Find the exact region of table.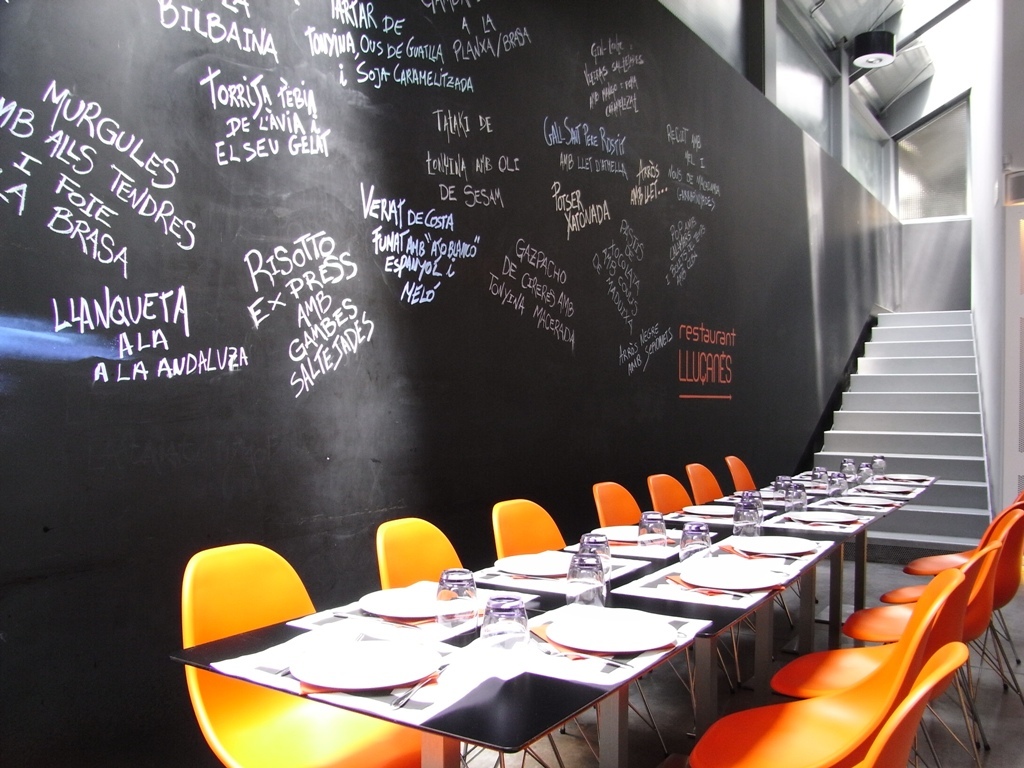
Exact region: {"x1": 168, "y1": 463, "x2": 934, "y2": 767}.
